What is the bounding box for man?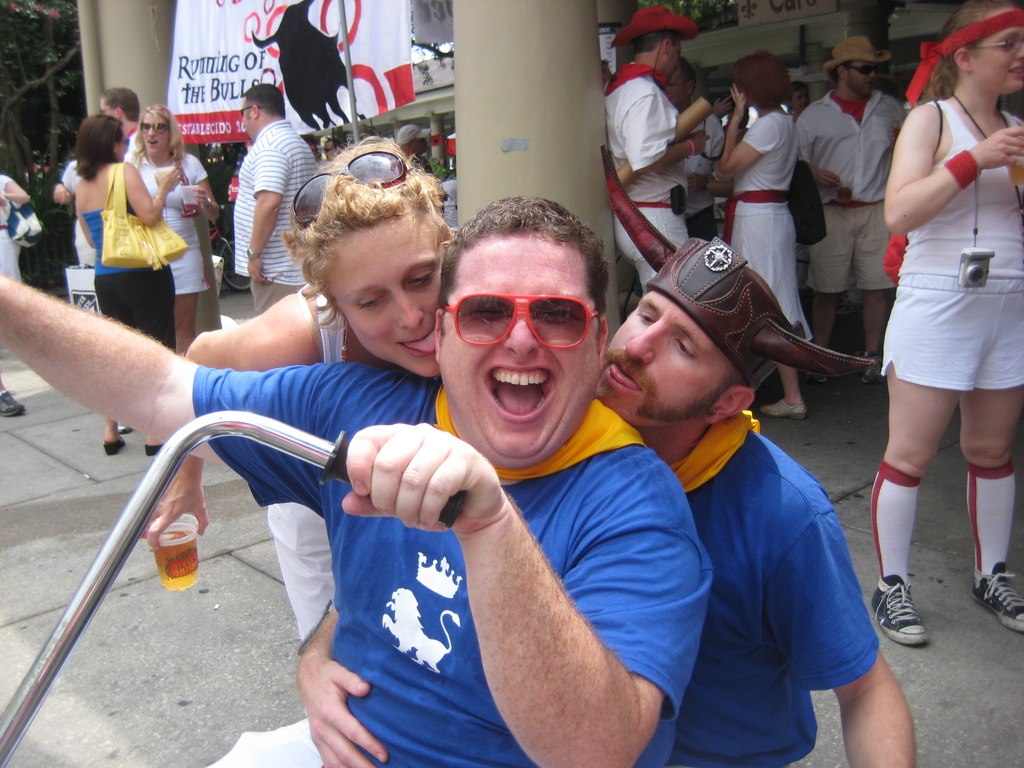
<box>232,82,320,317</box>.
